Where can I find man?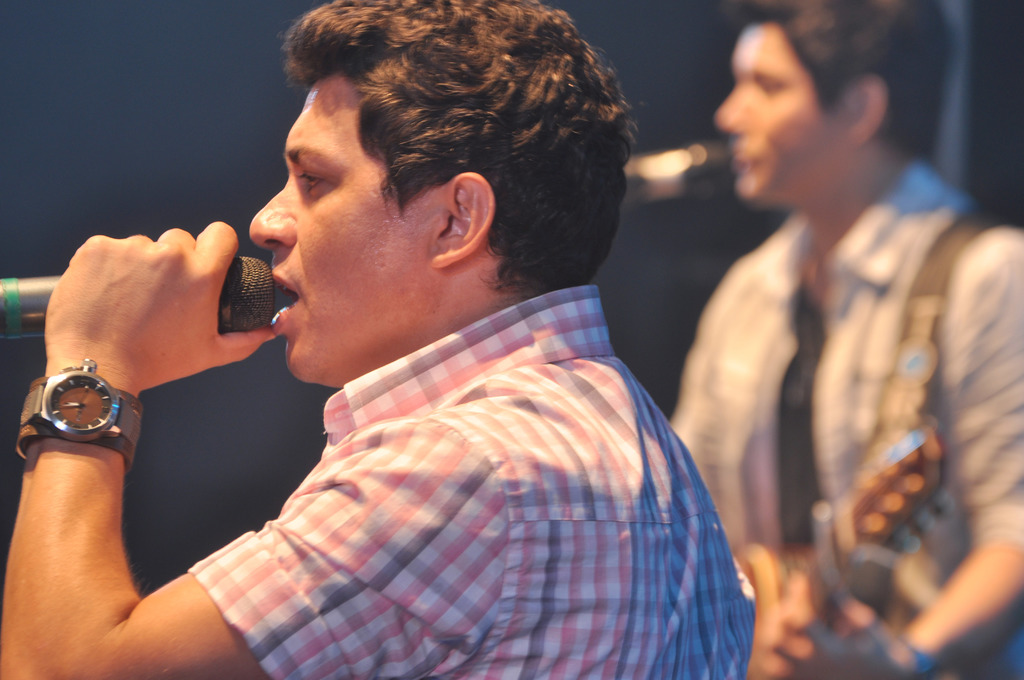
You can find it at crop(655, 0, 1023, 679).
